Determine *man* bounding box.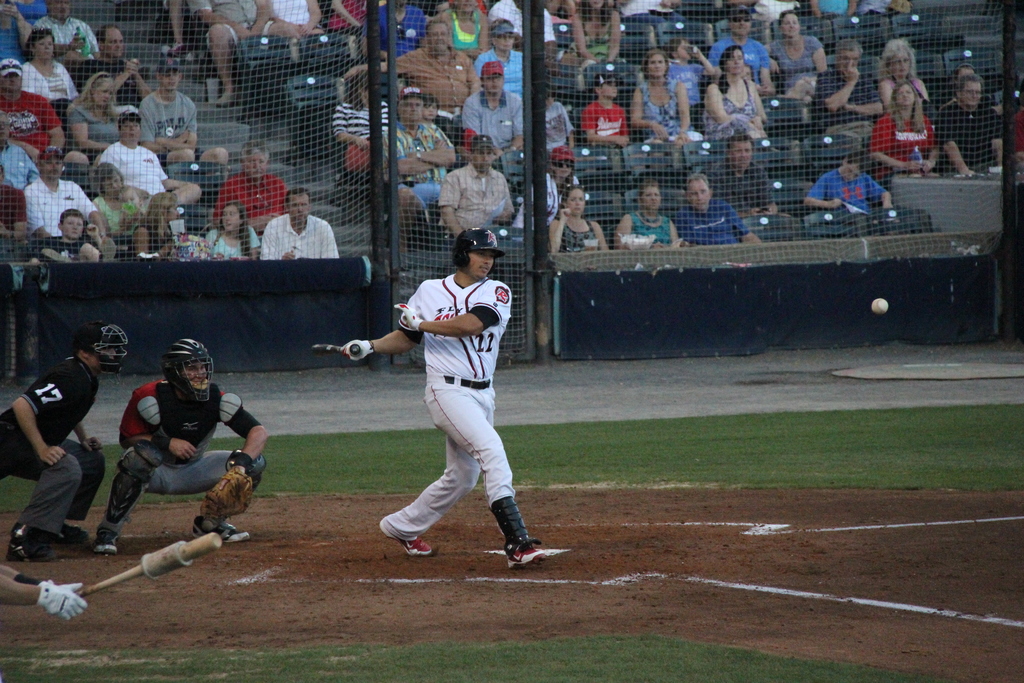
Determined: 452,53,527,152.
